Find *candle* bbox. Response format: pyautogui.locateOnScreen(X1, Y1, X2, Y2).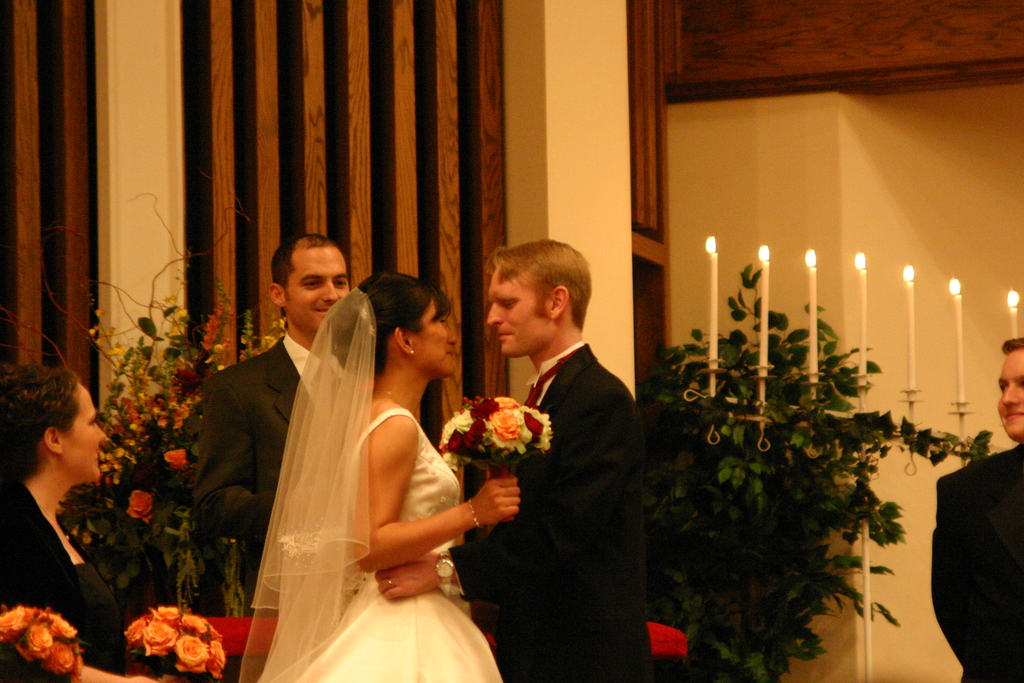
pyautogui.locateOnScreen(903, 264, 915, 403).
